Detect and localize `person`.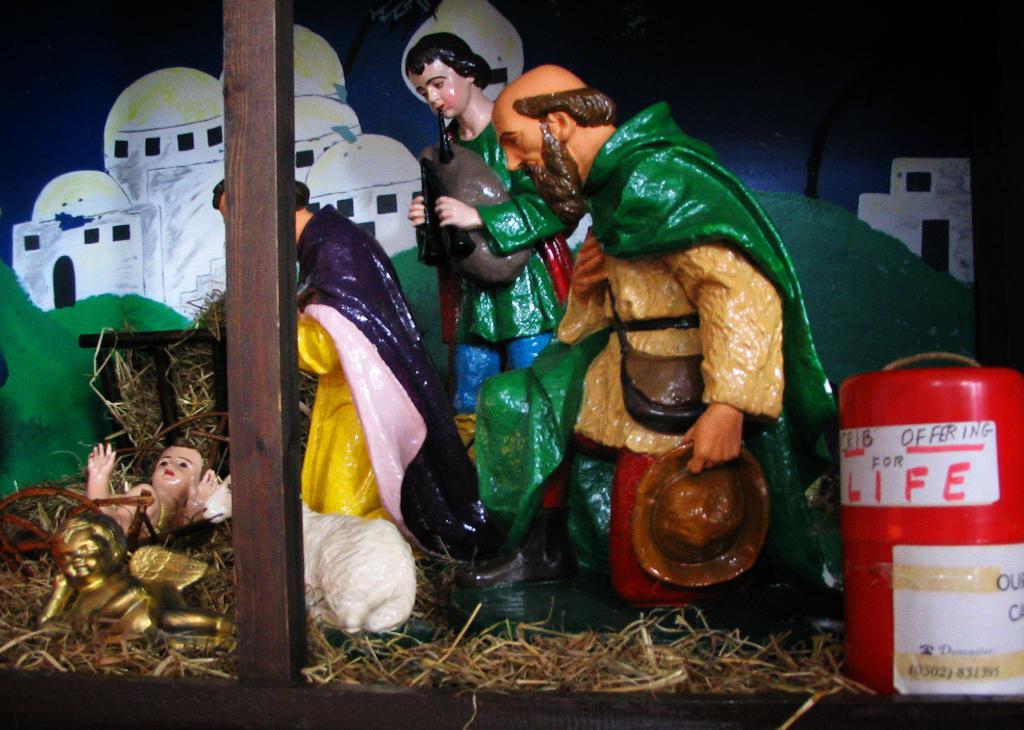
Localized at region(230, 156, 486, 575).
